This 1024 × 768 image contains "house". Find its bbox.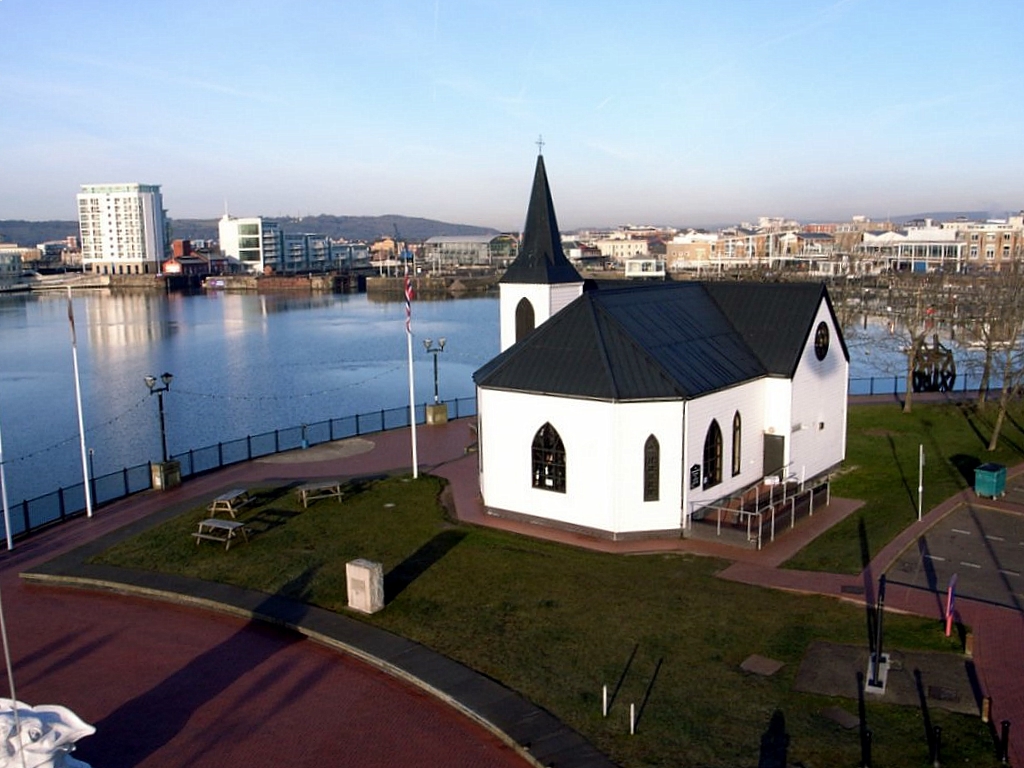
[709,222,851,282].
